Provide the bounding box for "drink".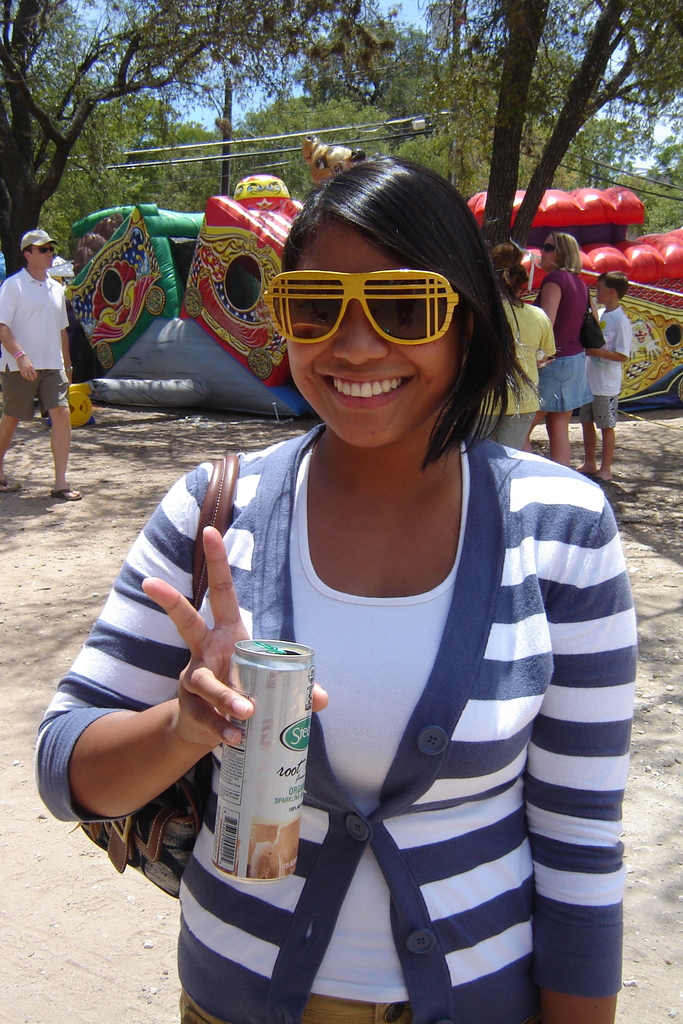
[222,628,317,865].
